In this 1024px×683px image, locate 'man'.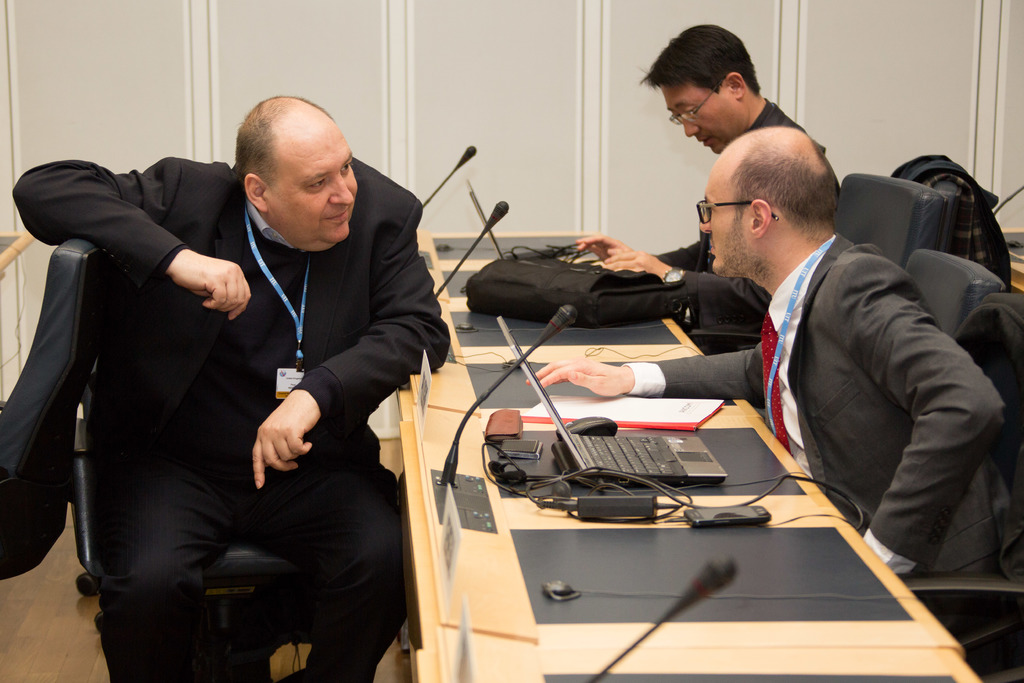
Bounding box: (left=566, top=19, right=848, bottom=353).
